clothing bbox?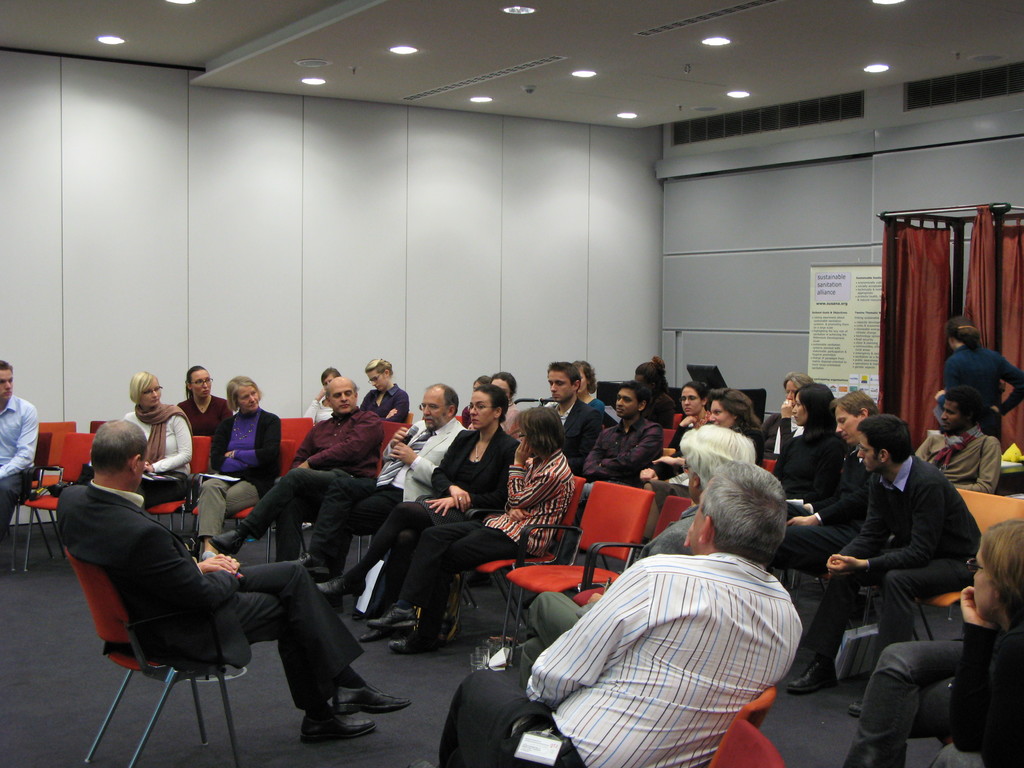
0:393:36:538
